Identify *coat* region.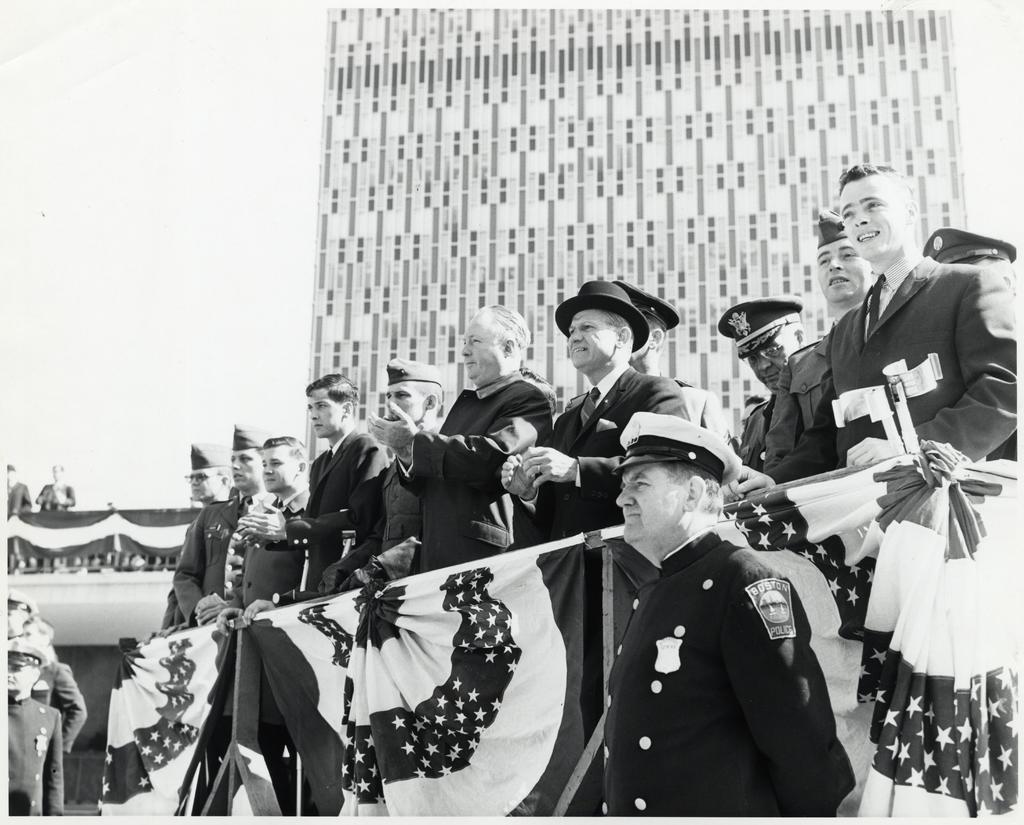
Region: [x1=5, y1=698, x2=62, y2=815].
